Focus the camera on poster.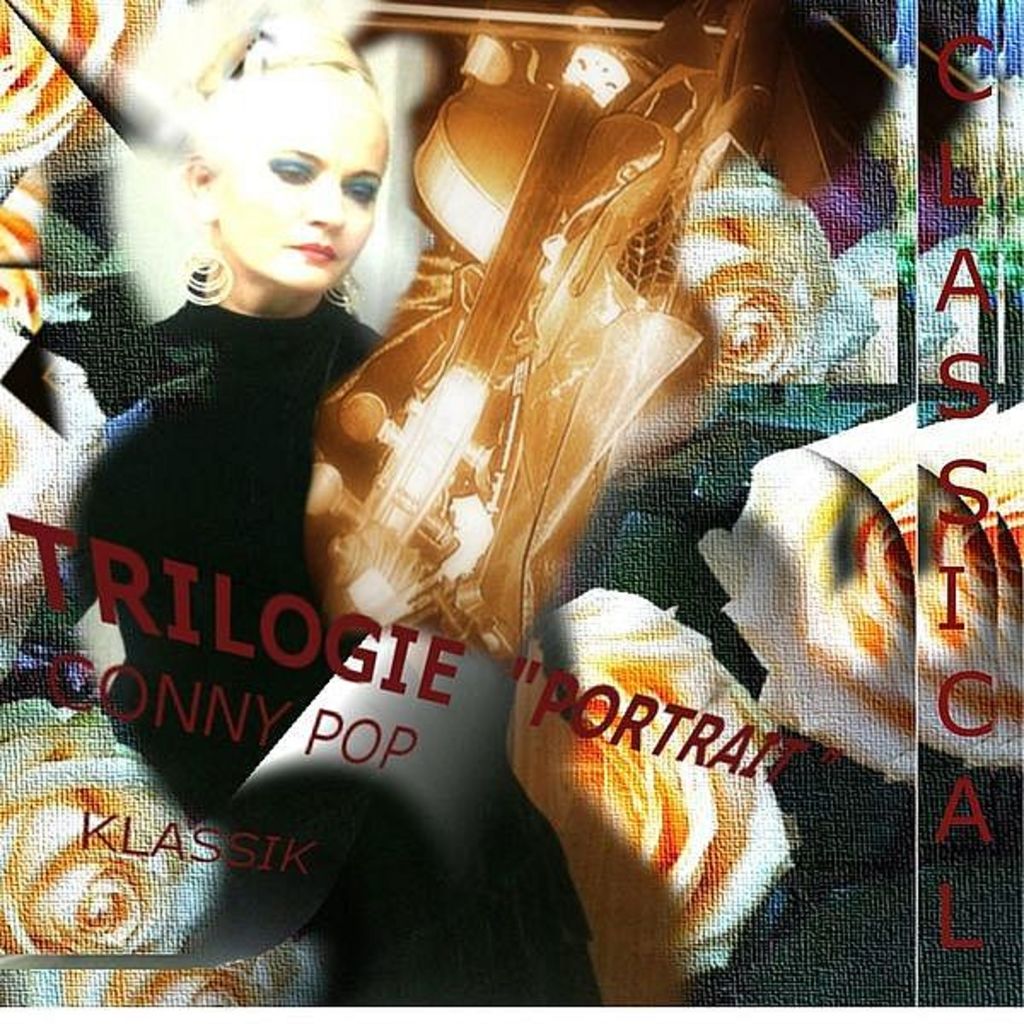
Focus region: BBox(0, 0, 1022, 1022).
